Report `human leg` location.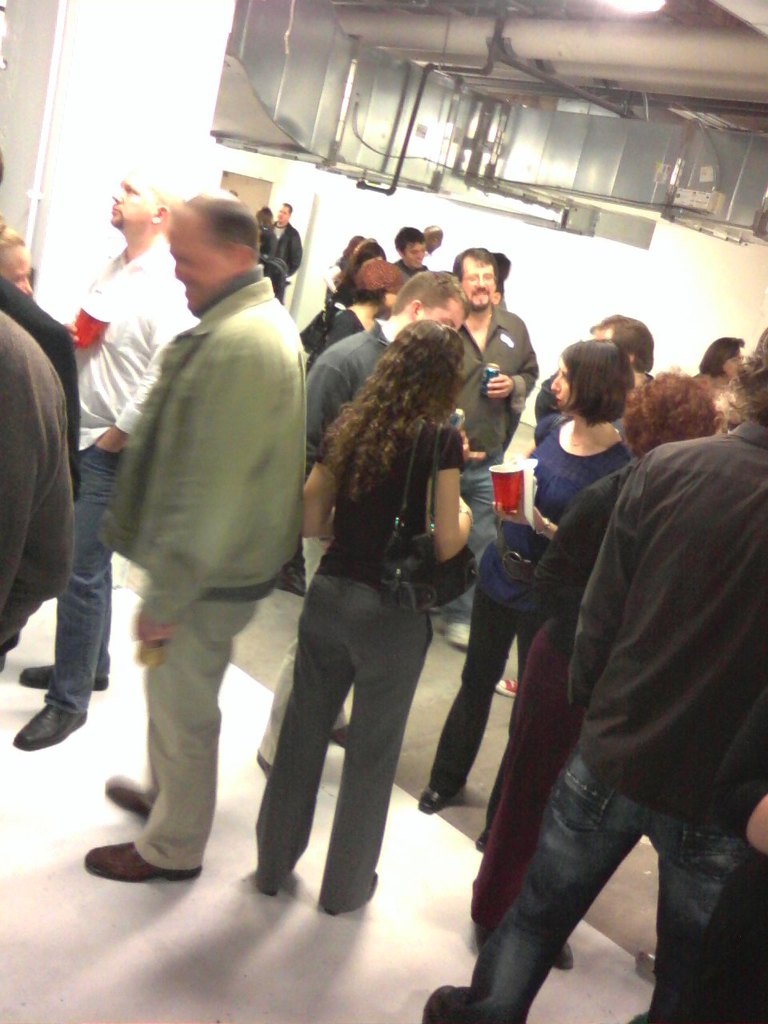
Report: 647,810,748,982.
